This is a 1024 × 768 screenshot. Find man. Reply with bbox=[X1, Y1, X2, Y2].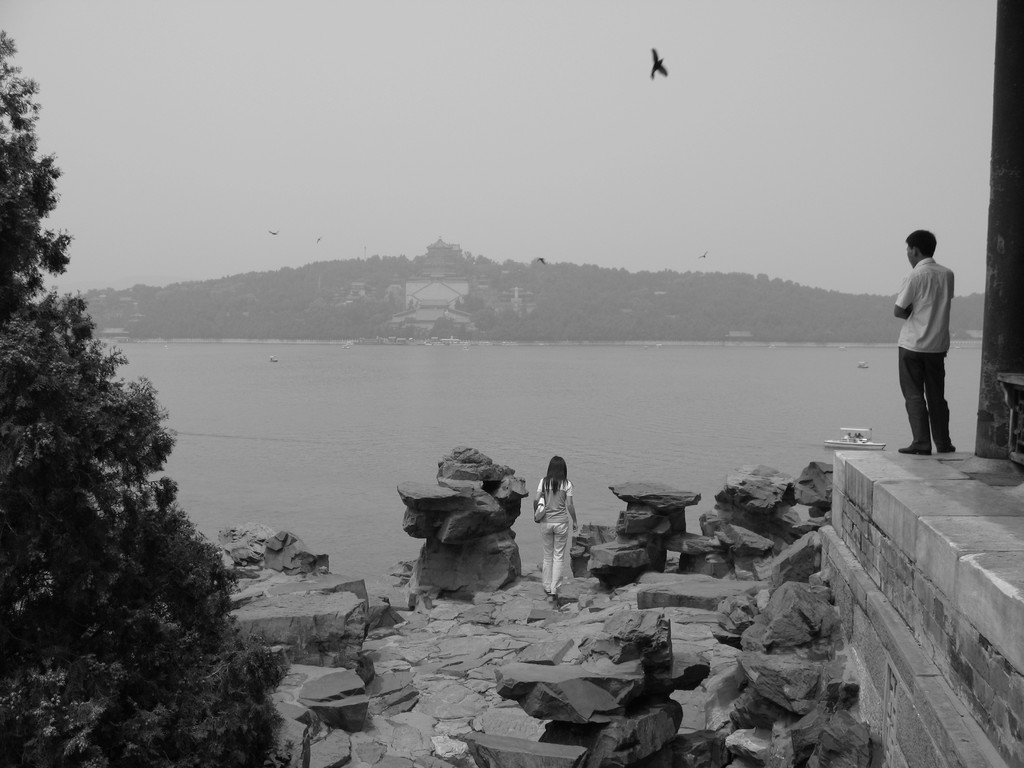
bbox=[891, 227, 973, 459].
